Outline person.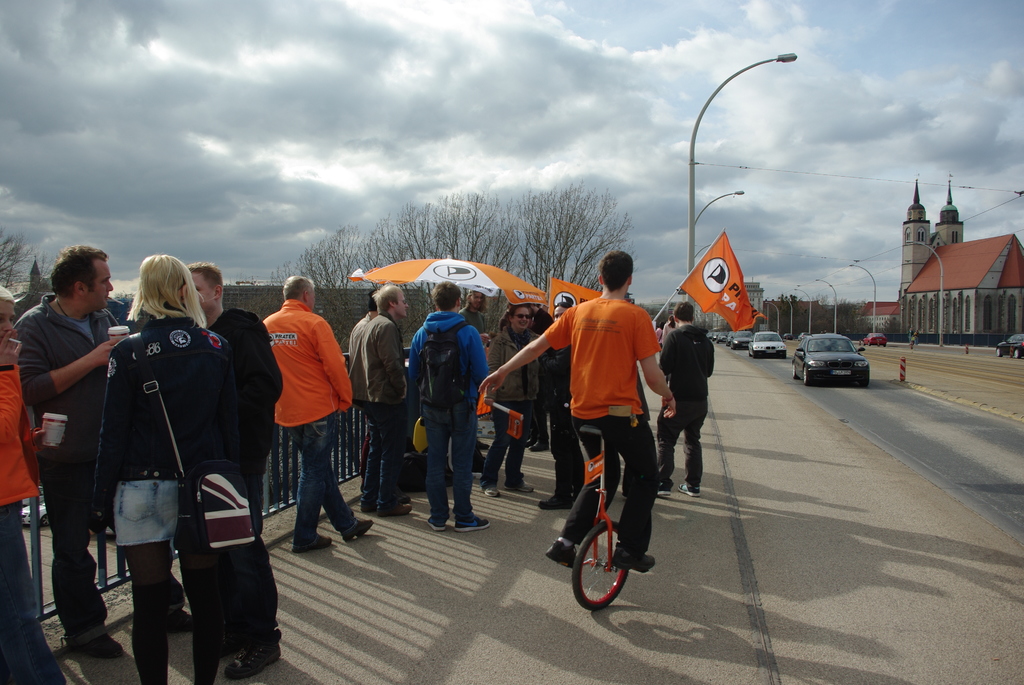
Outline: crop(7, 242, 131, 652).
